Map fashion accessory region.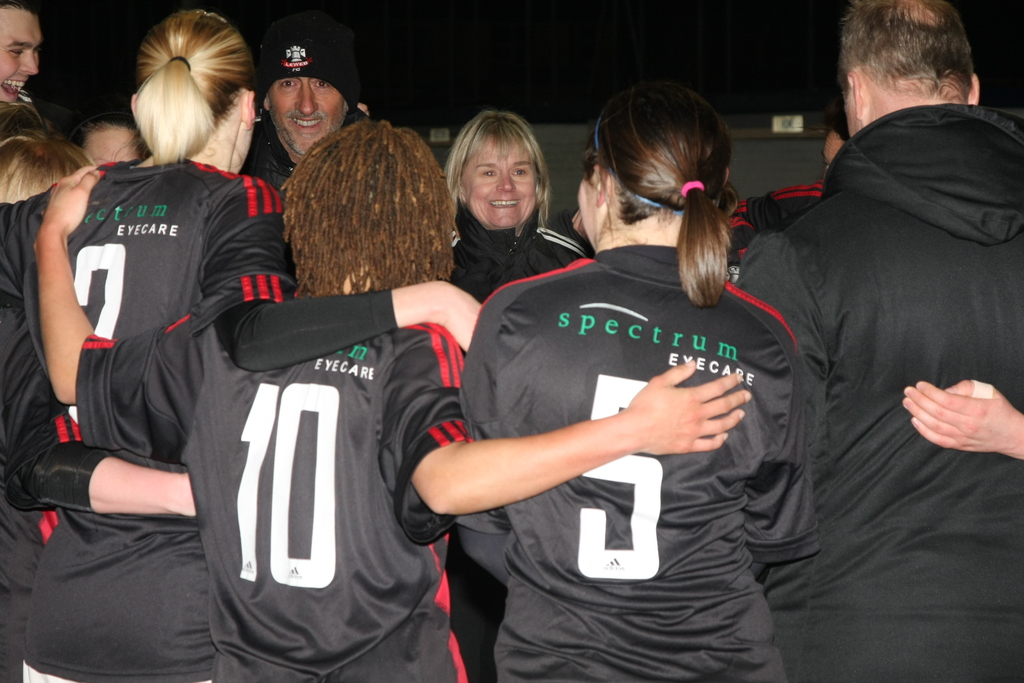
Mapped to [left=678, top=177, right=707, bottom=197].
